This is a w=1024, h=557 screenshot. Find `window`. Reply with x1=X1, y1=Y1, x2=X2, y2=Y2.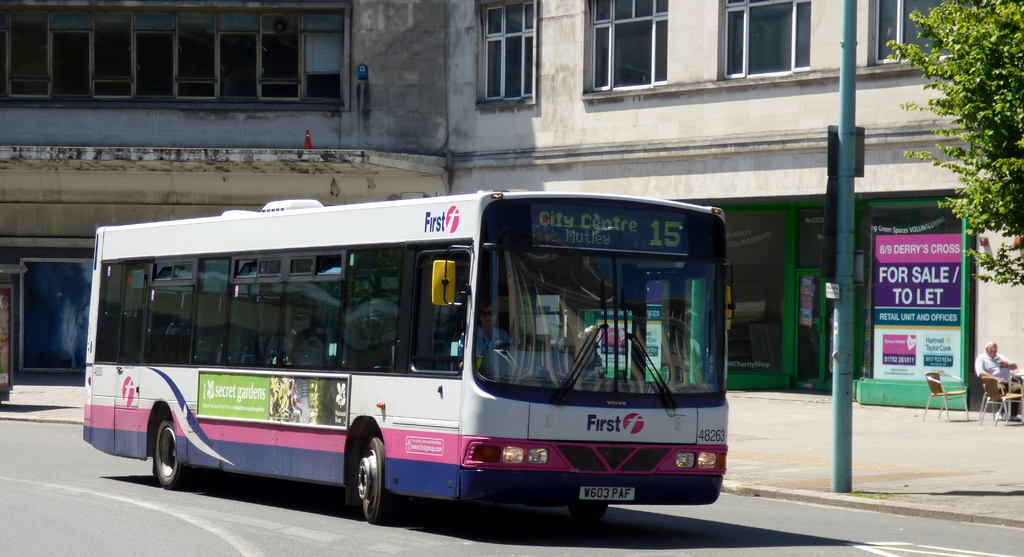
x1=870, y1=0, x2=955, y2=60.
